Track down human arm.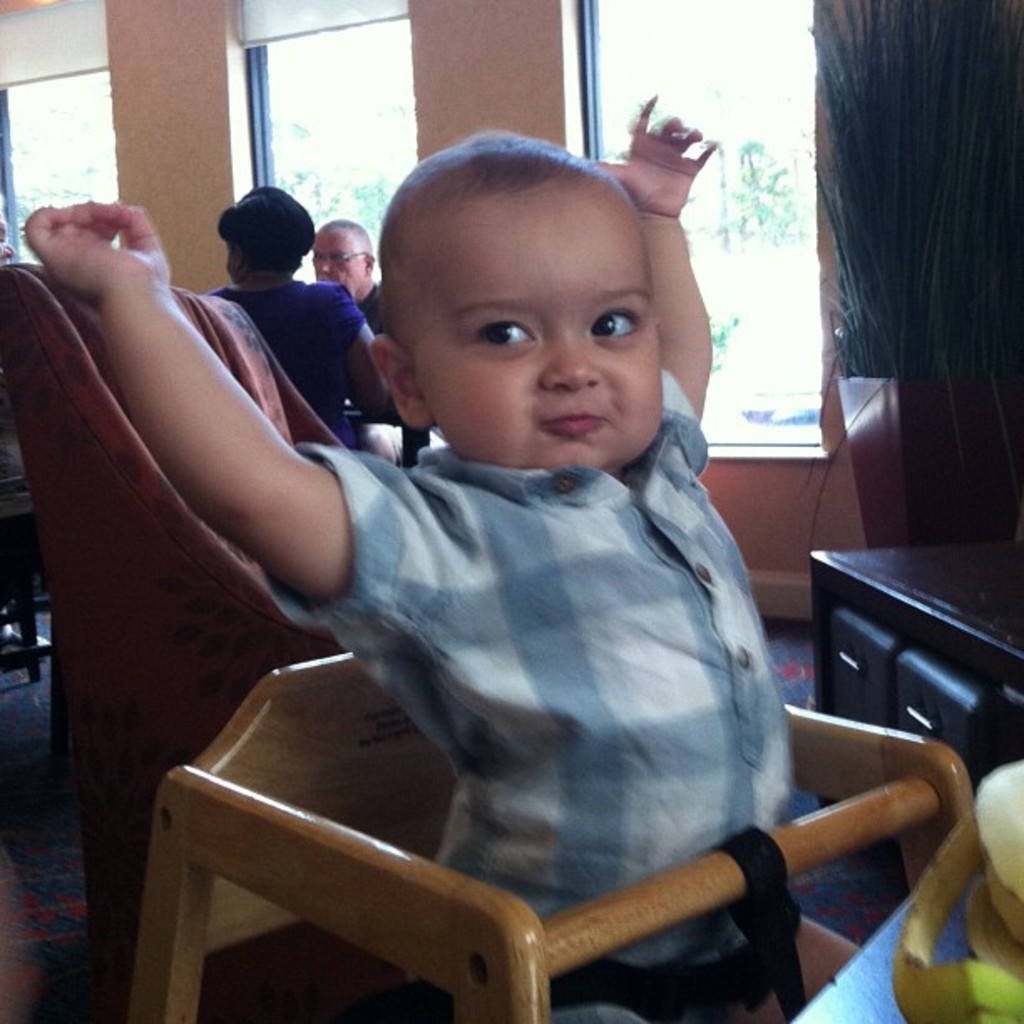
Tracked to (x1=587, y1=85, x2=724, y2=460).
